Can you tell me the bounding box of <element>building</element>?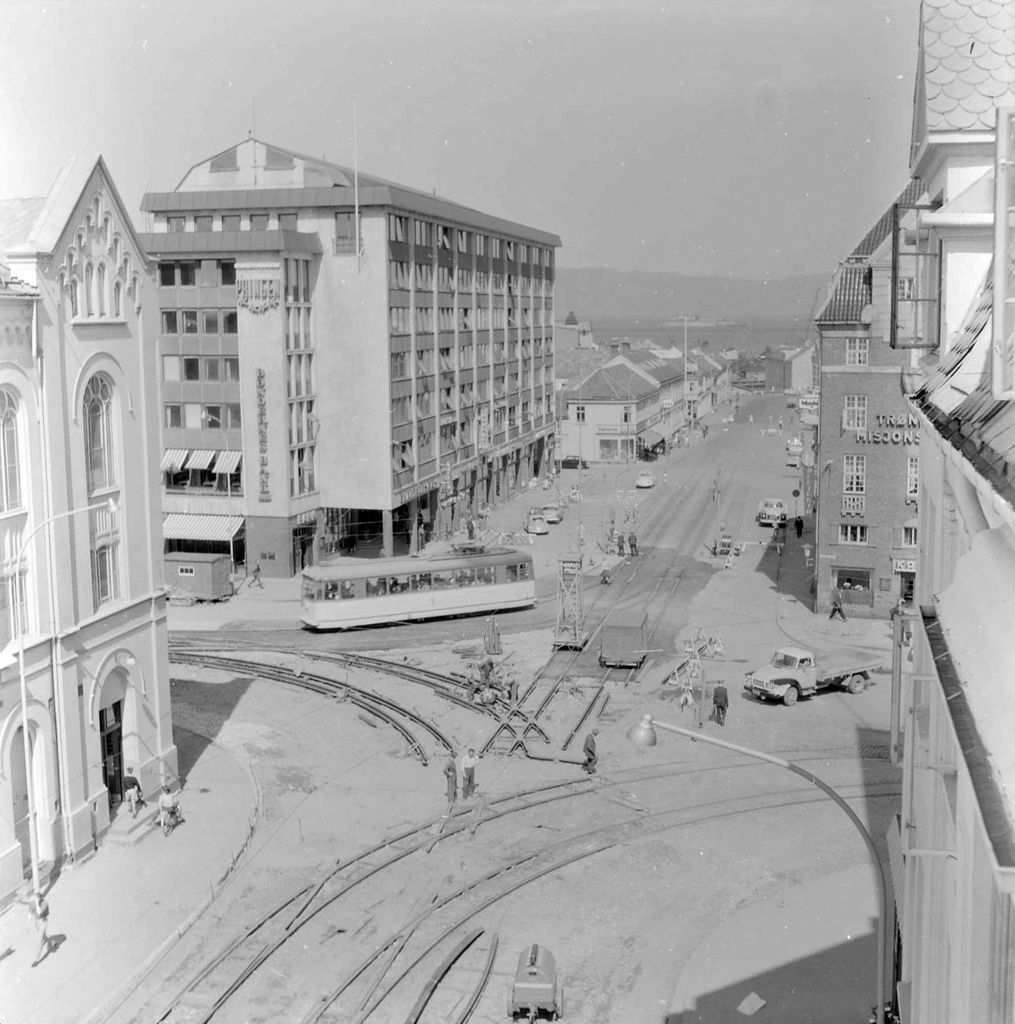
(903, 250, 1014, 1023).
